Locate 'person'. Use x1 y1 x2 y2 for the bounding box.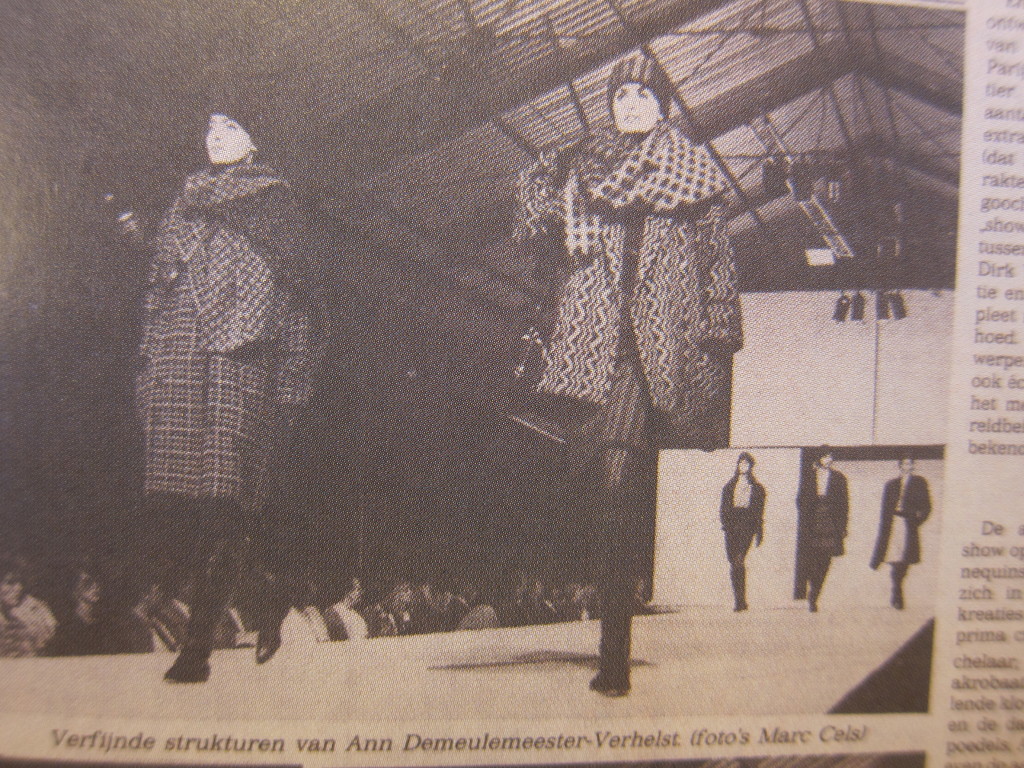
509 58 744 696.
